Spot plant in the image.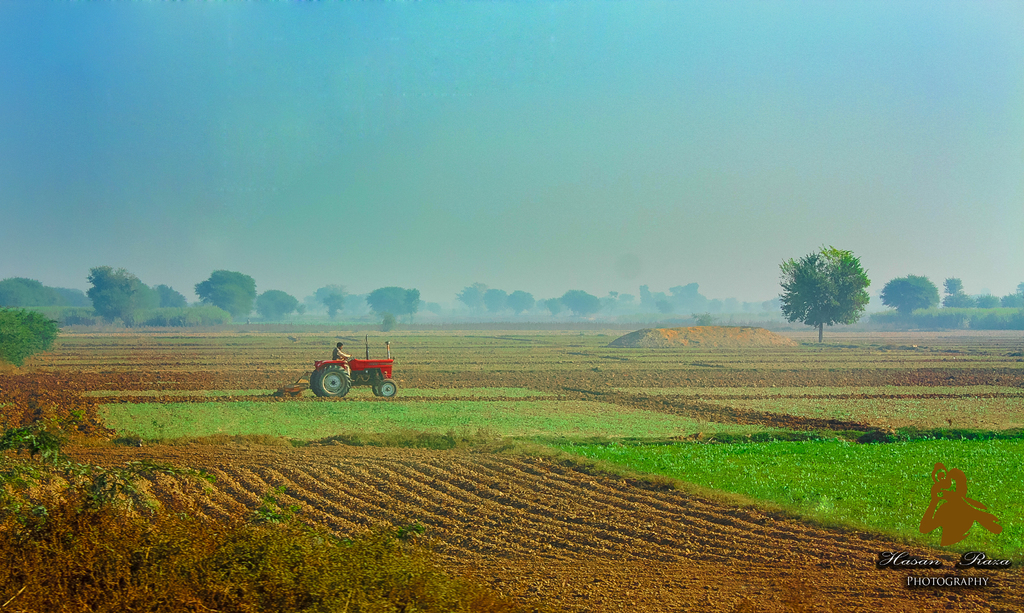
plant found at (4, 426, 77, 470).
